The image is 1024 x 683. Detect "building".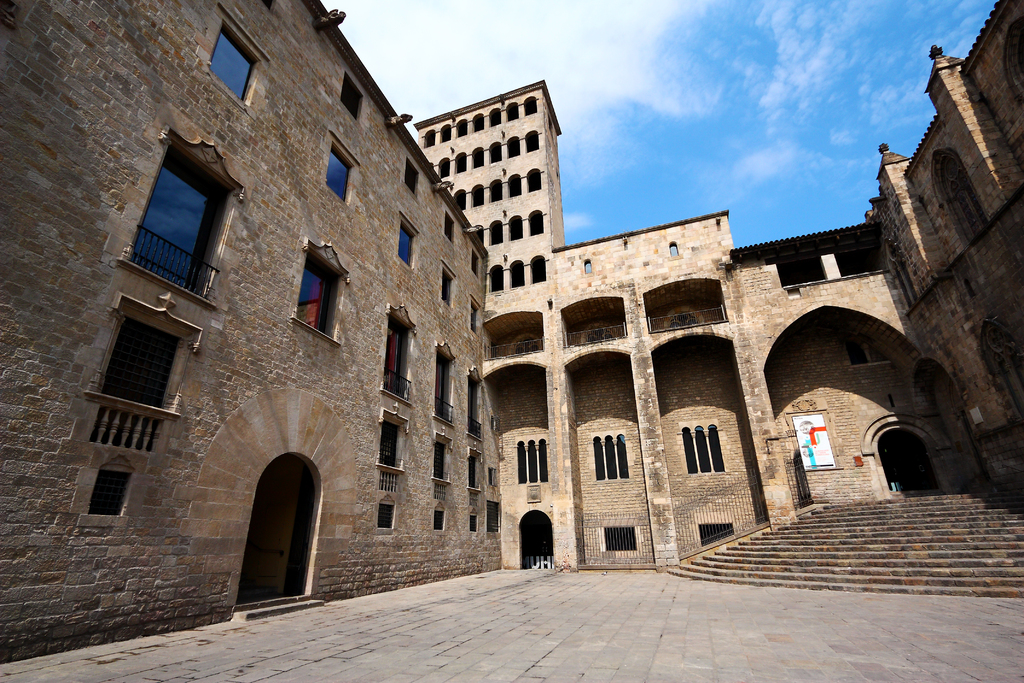
Detection: bbox=[0, 0, 1023, 662].
